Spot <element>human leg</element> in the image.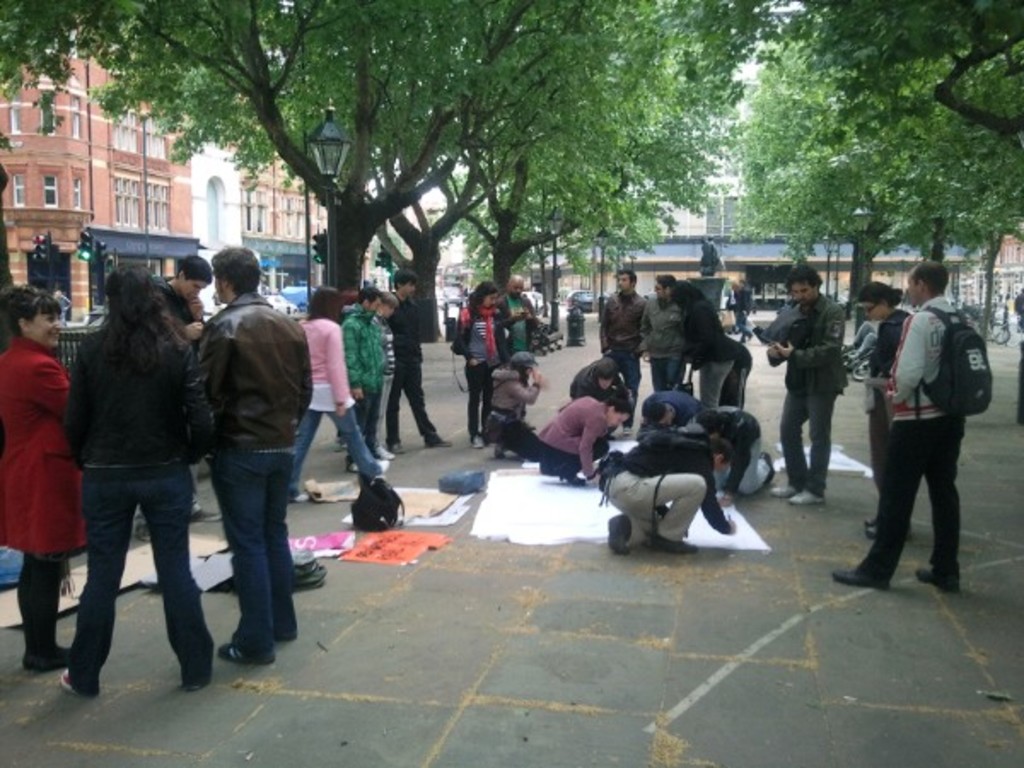
<element>human leg</element> found at x1=606 y1=474 x2=708 y2=553.
